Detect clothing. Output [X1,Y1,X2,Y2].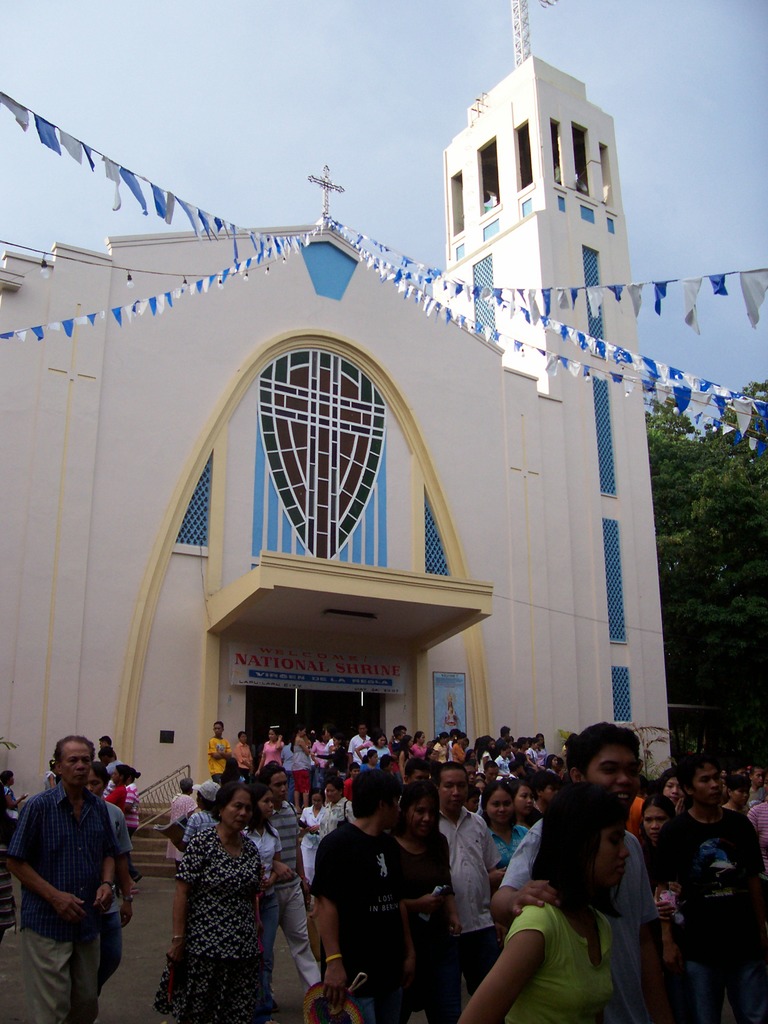
[438,804,499,1020].
